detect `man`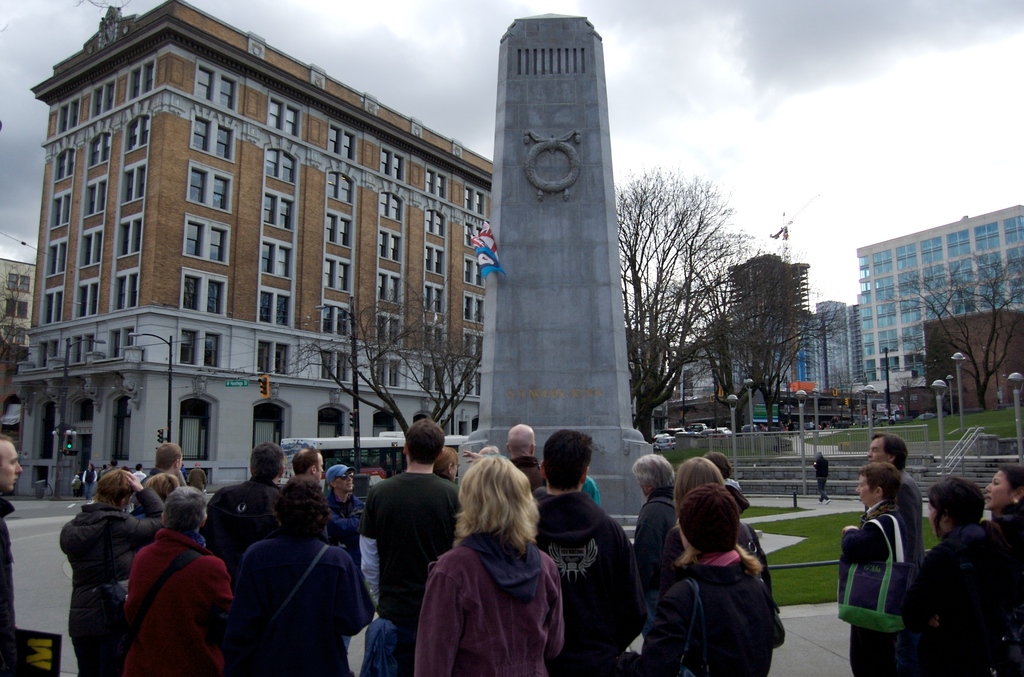
<region>0, 434, 27, 676</region>
